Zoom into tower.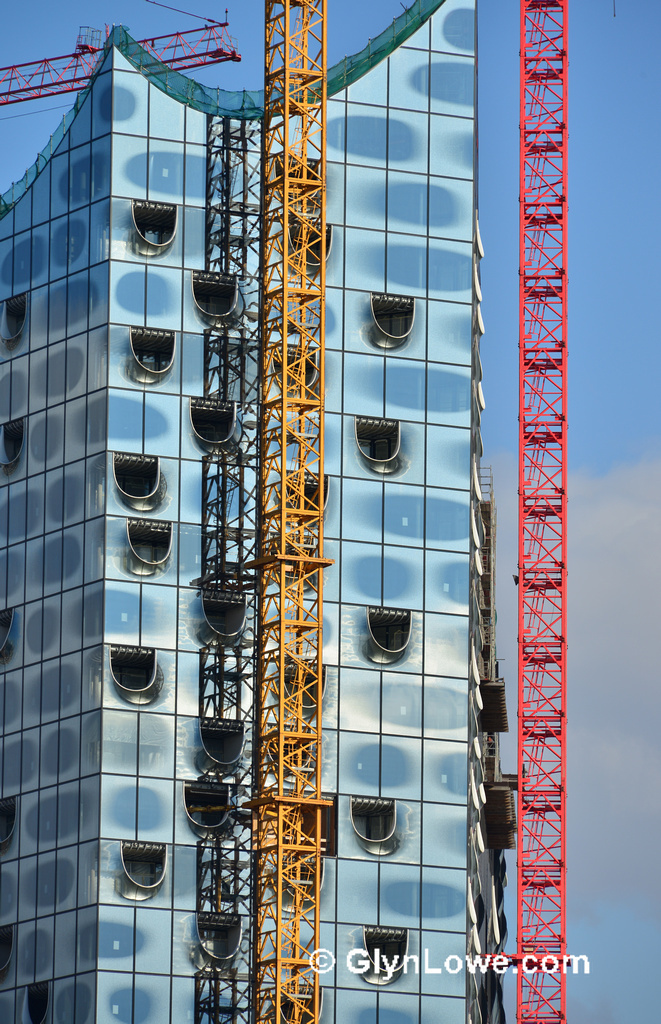
Zoom target: <bbox>11, 0, 589, 951</bbox>.
